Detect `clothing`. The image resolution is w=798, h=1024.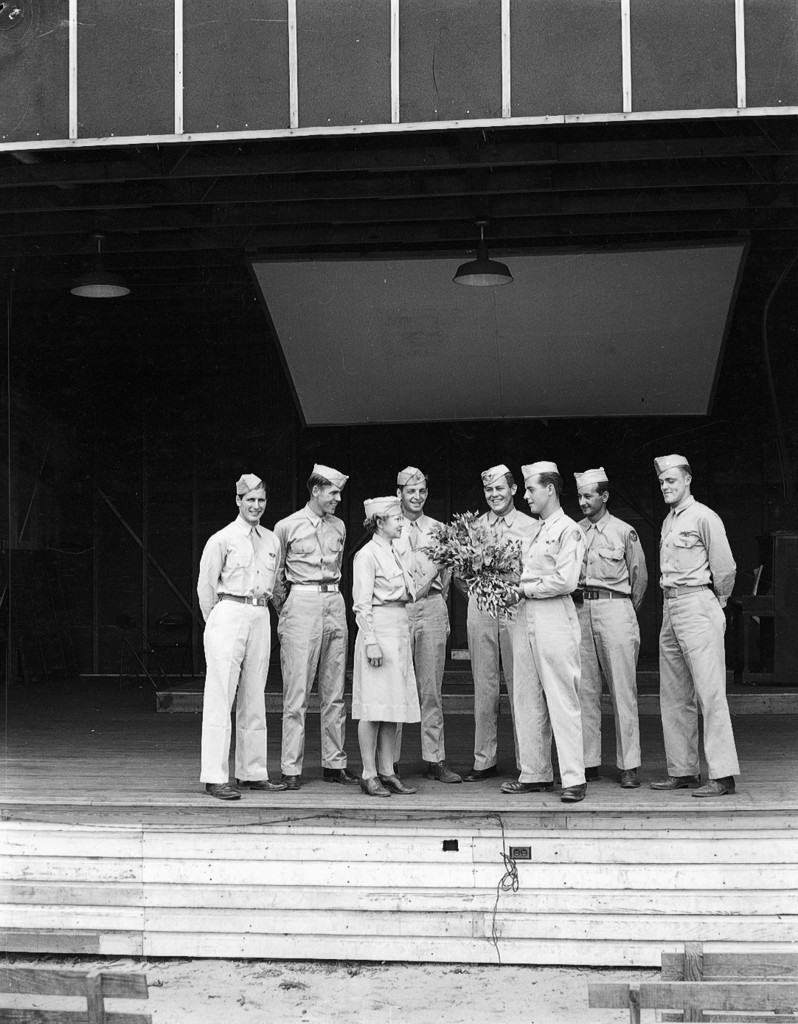
315 463 350 508.
